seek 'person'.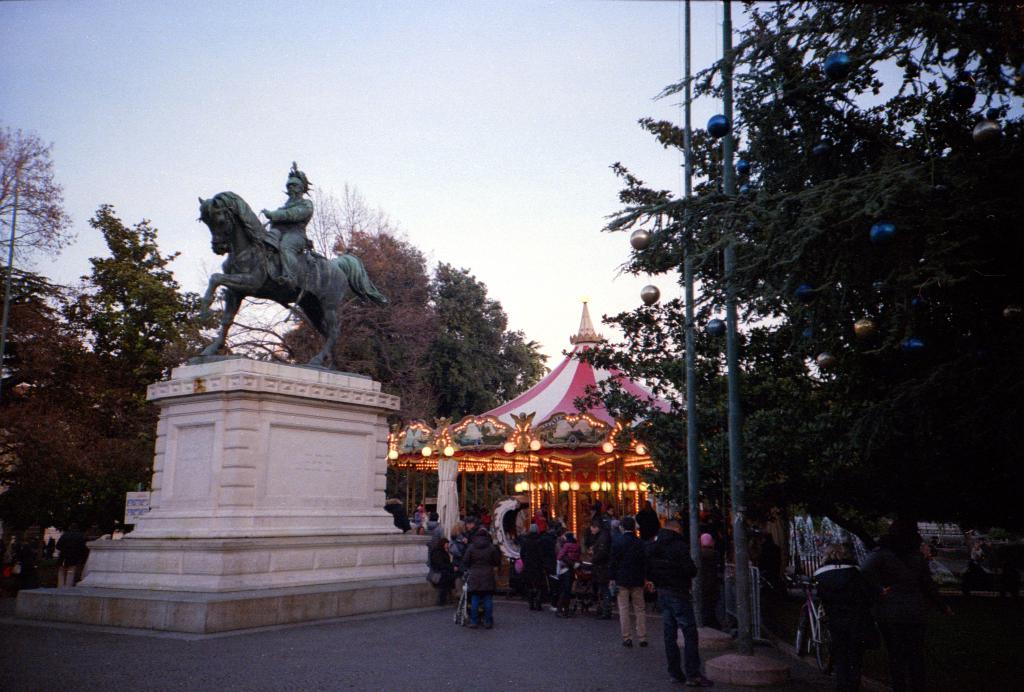
(x1=632, y1=504, x2=707, y2=676).
